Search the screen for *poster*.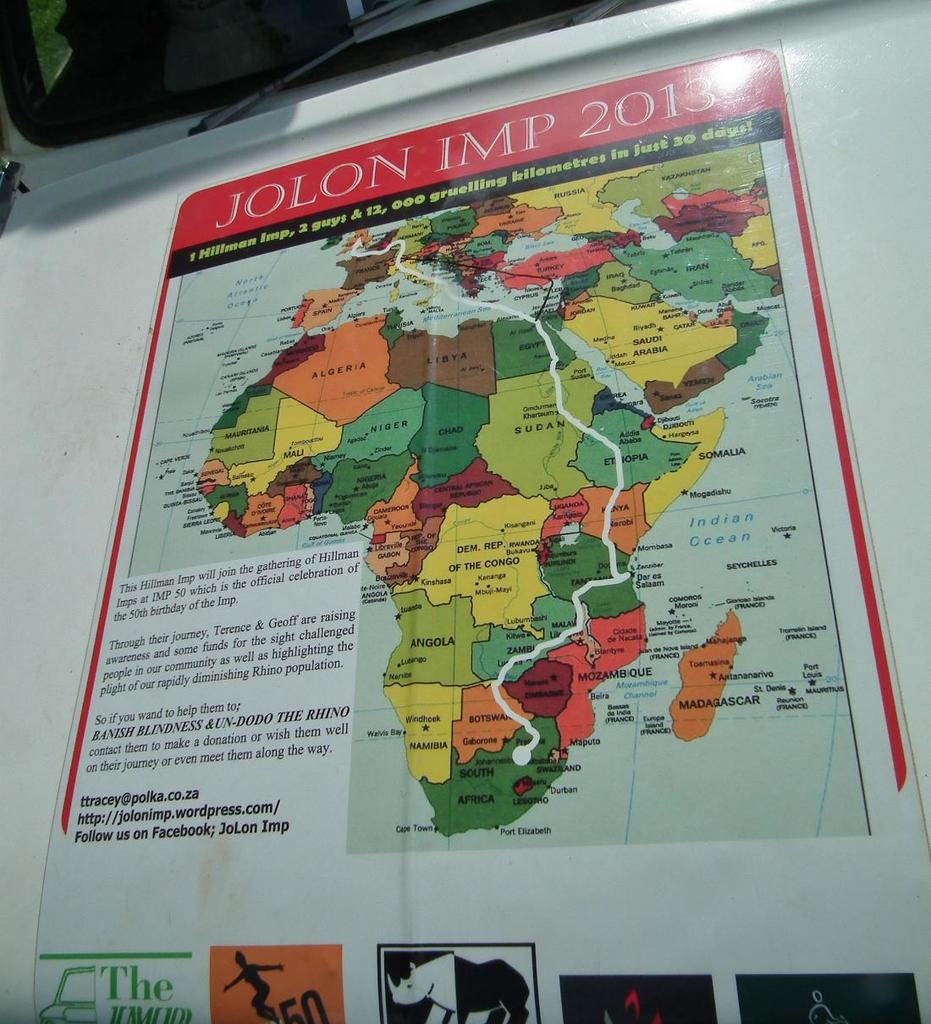
Found at Rect(20, 39, 927, 1023).
